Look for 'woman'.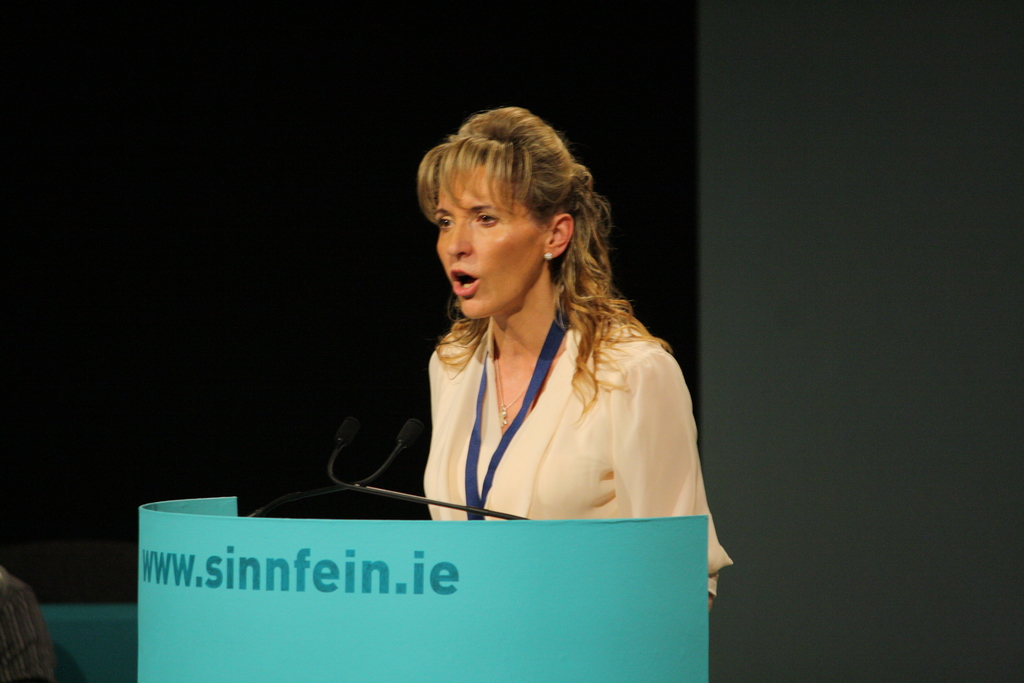
Found: bbox=(337, 124, 722, 584).
